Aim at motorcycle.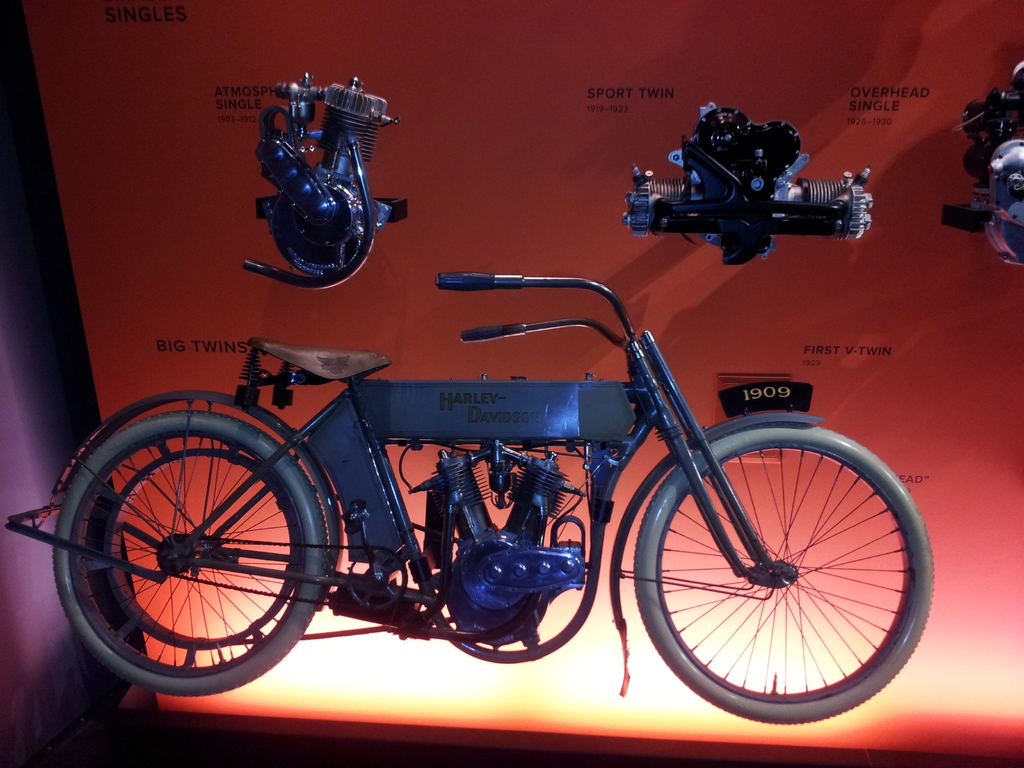
Aimed at rect(3, 270, 932, 723).
